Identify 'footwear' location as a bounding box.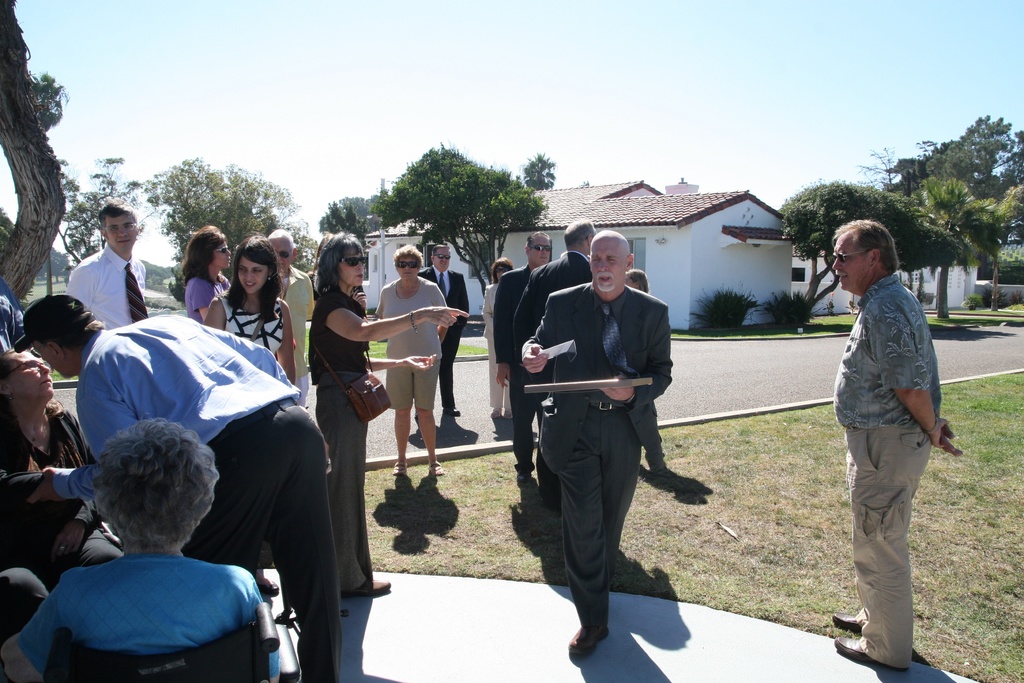
[489,409,500,419].
